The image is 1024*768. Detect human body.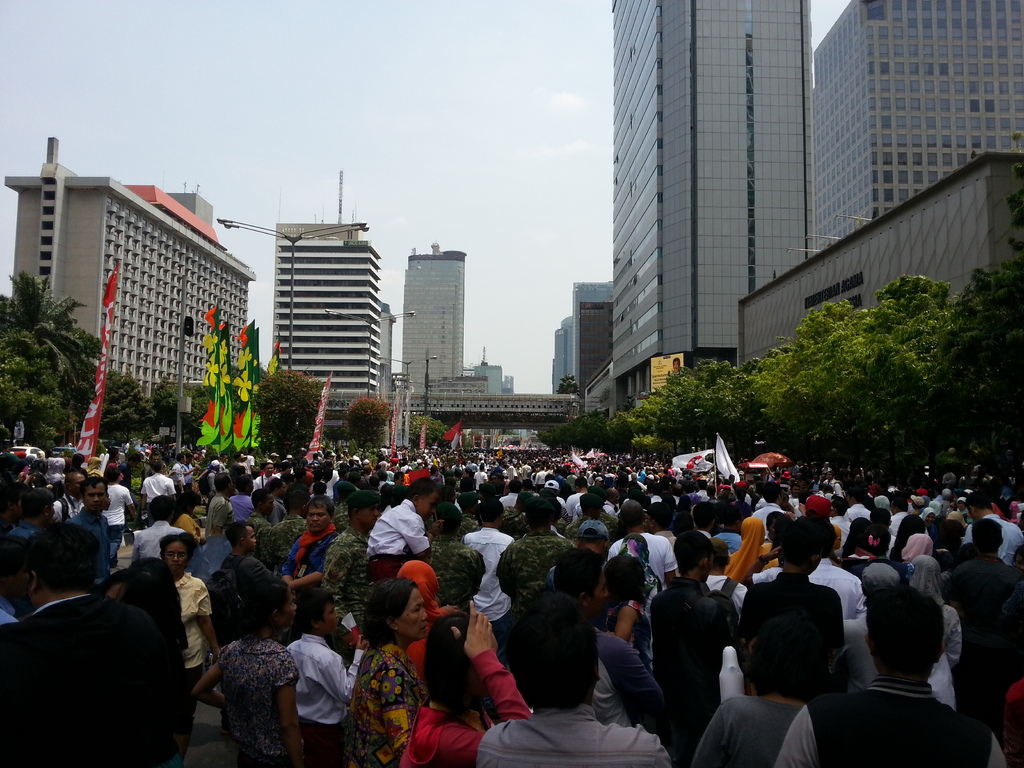
Detection: locate(140, 463, 175, 519).
